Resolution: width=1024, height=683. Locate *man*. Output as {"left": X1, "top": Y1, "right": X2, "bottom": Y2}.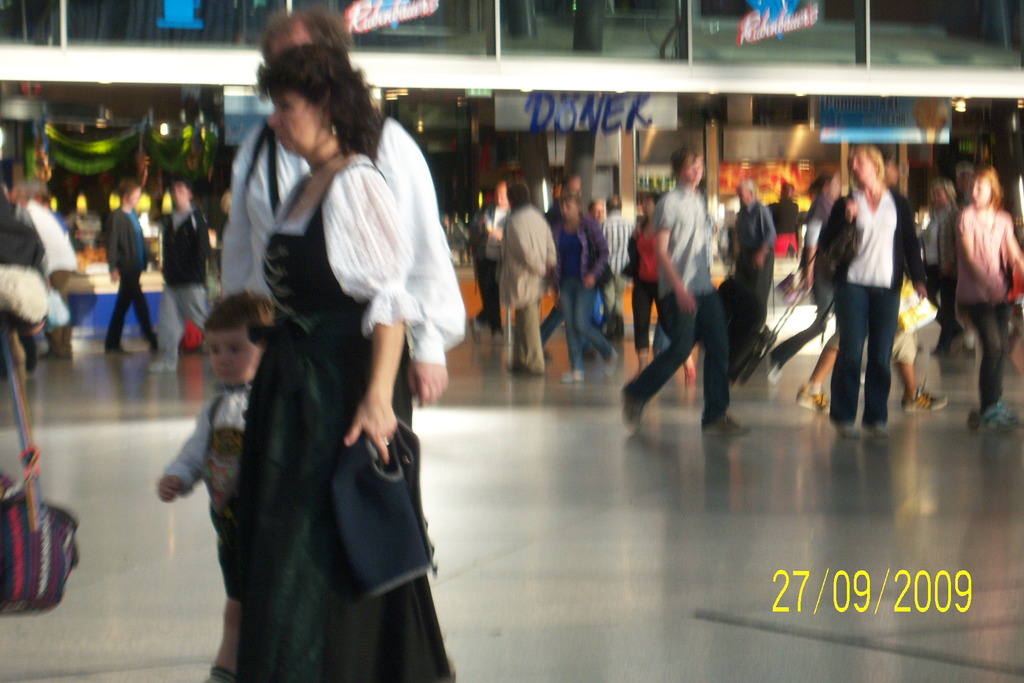
{"left": 150, "top": 176, "right": 213, "bottom": 373}.
